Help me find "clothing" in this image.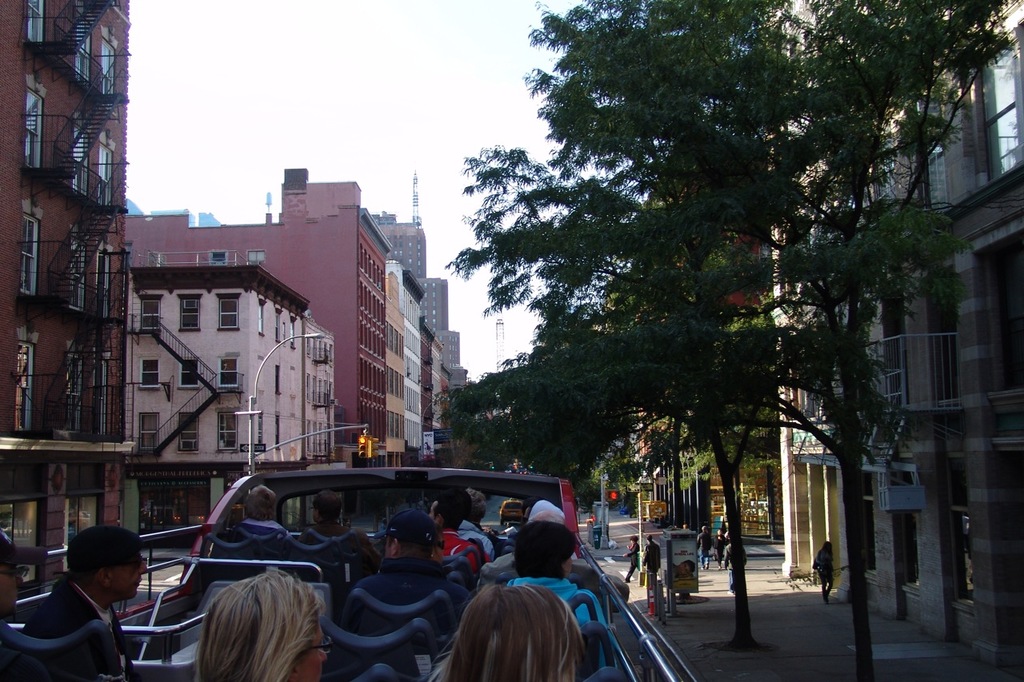
Found it: <region>638, 538, 658, 580</region>.
